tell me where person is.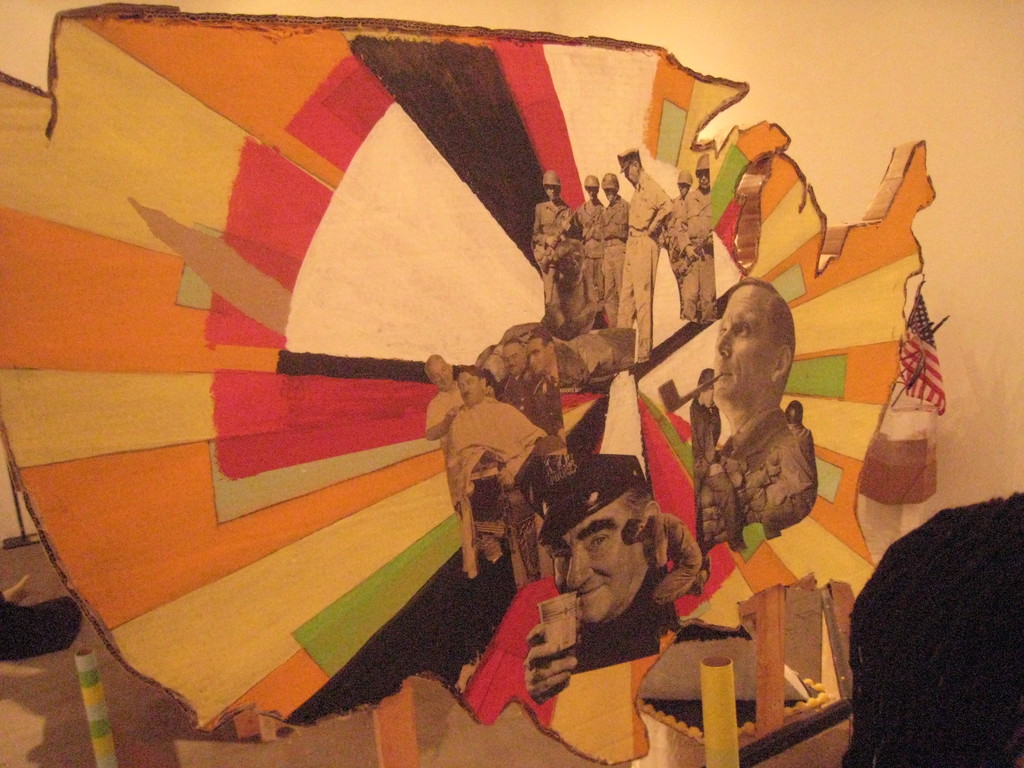
person is at box=[676, 158, 723, 344].
